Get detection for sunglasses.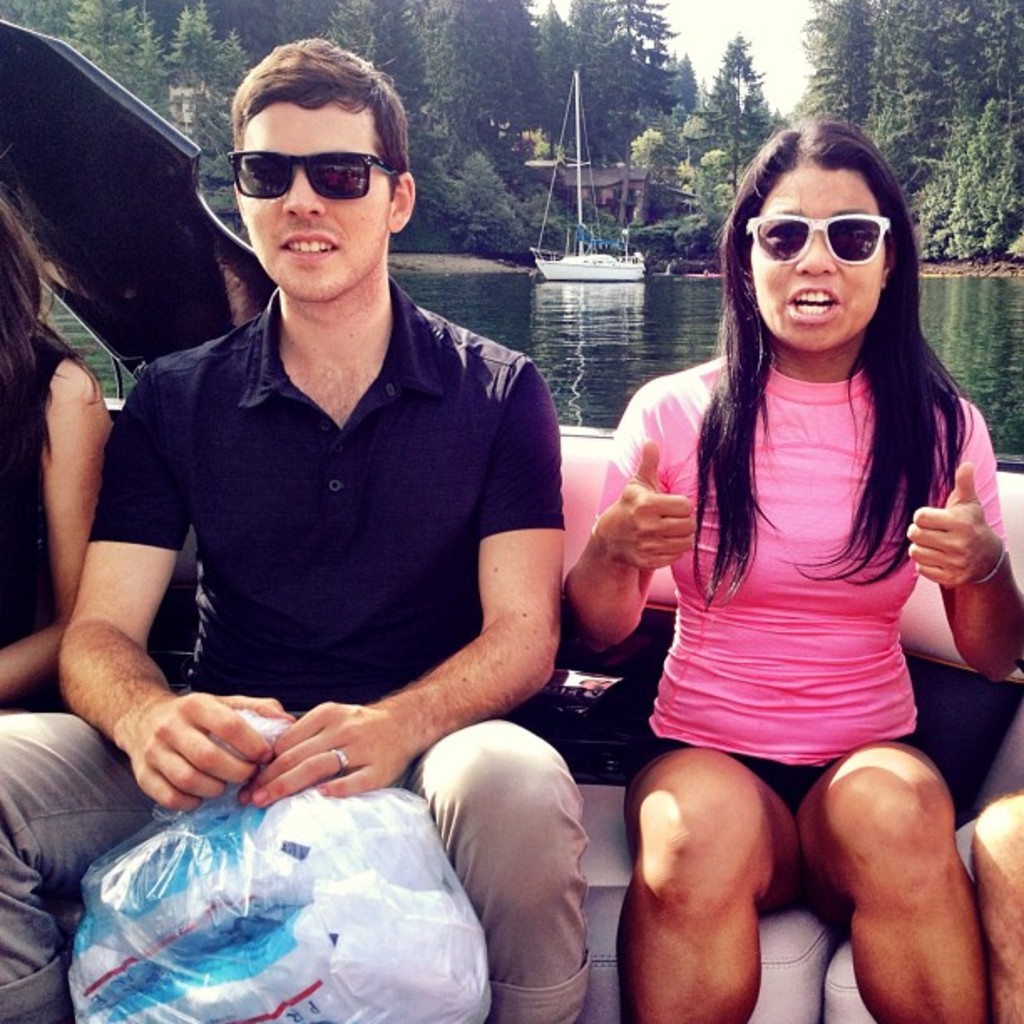
Detection: 741/212/899/273.
